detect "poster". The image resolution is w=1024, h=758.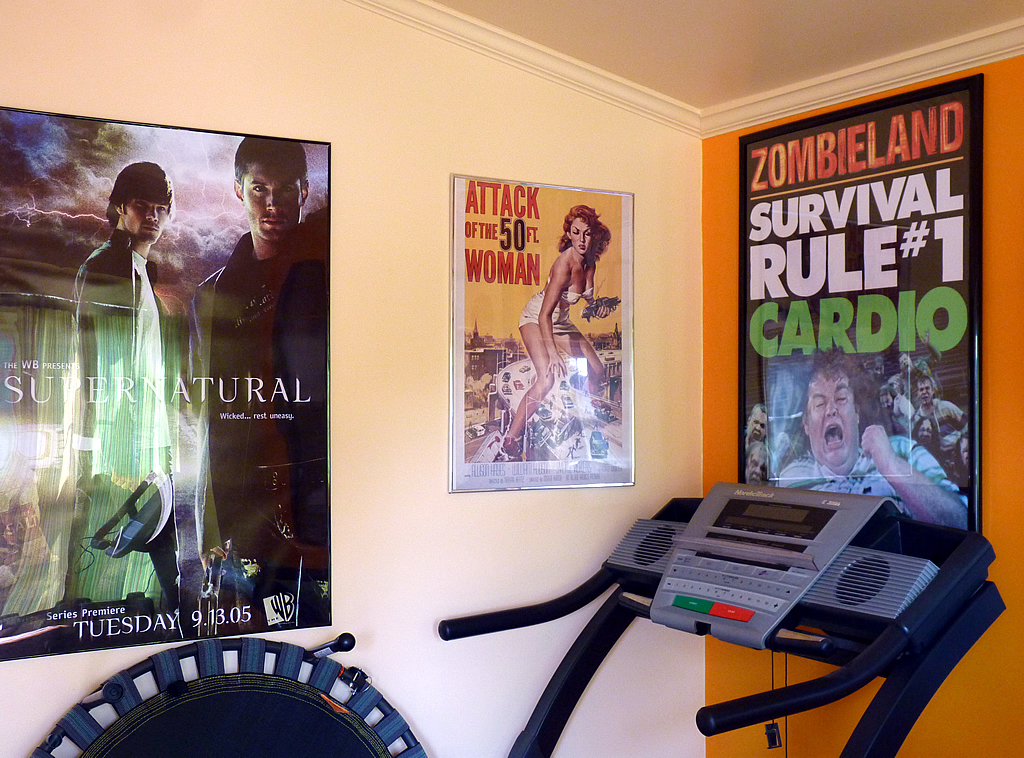
{"left": 449, "top": 174, "right": 636, "bottom": 492}.
